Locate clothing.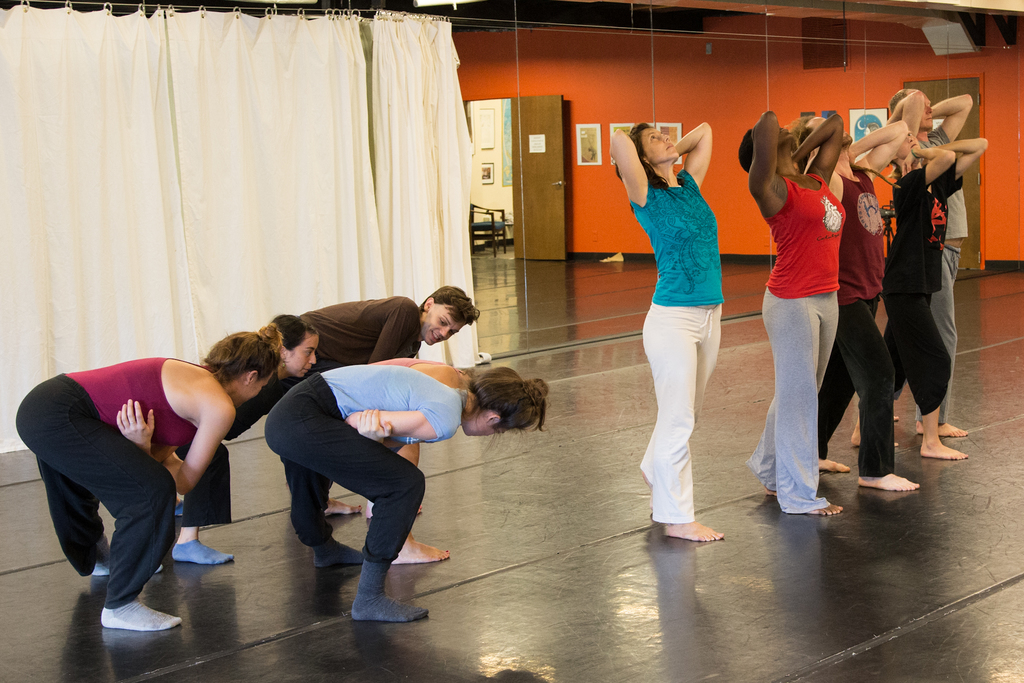
Bounding box: bbox(879, 158, 966, 418).
